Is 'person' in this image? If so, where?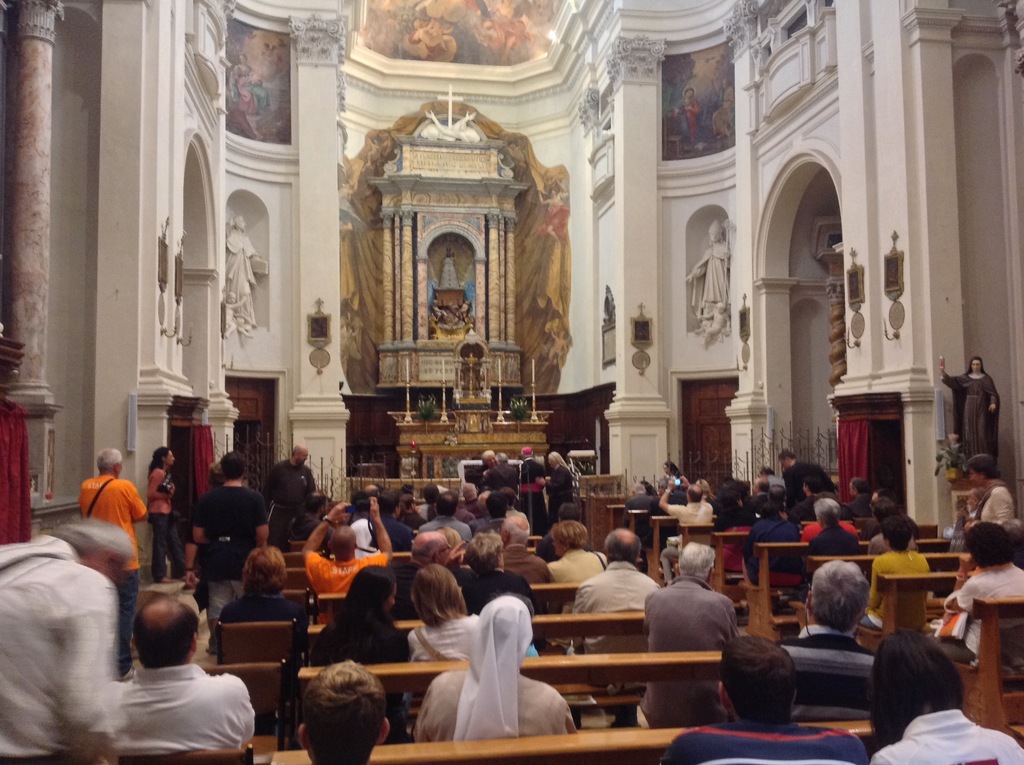
Yes, at <bbox>660, 638, 868, 764</bbox>.
